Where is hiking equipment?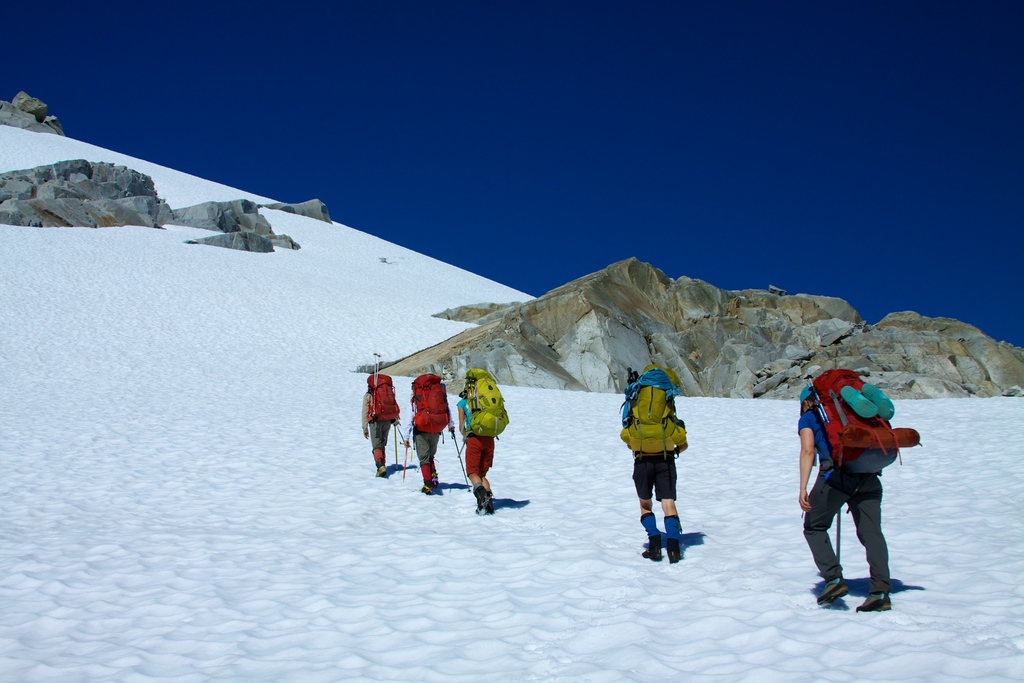
{"x1": 408, "y1": 375, "x2": 451, "y2": 435}.
